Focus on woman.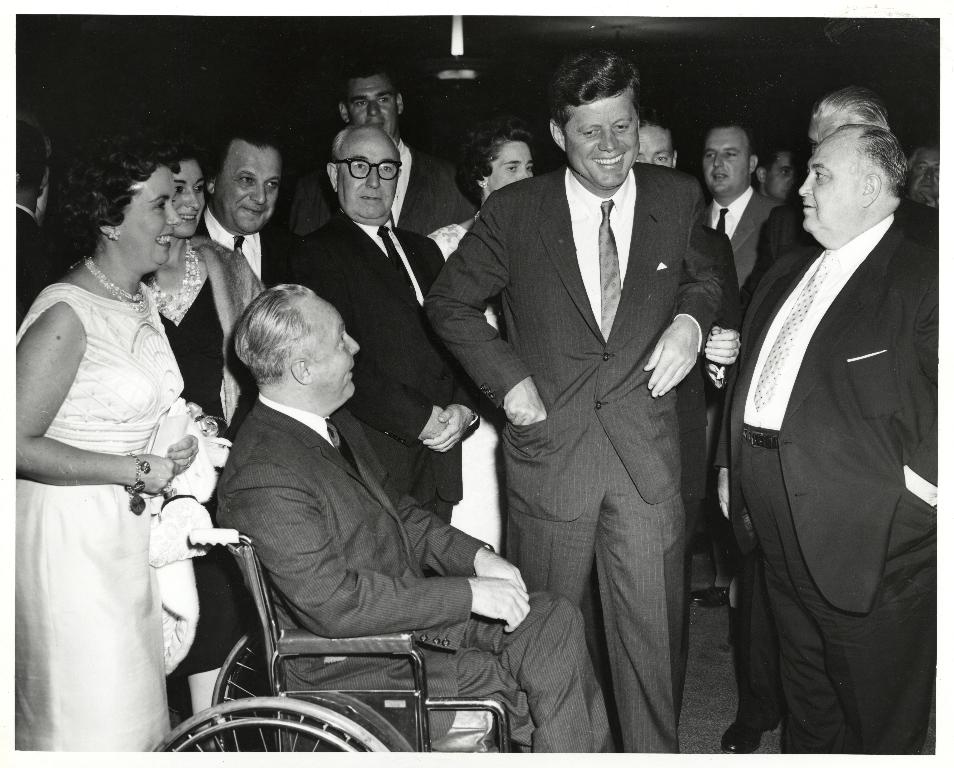
Focused at bbox=[423, 124, 532, 557].
